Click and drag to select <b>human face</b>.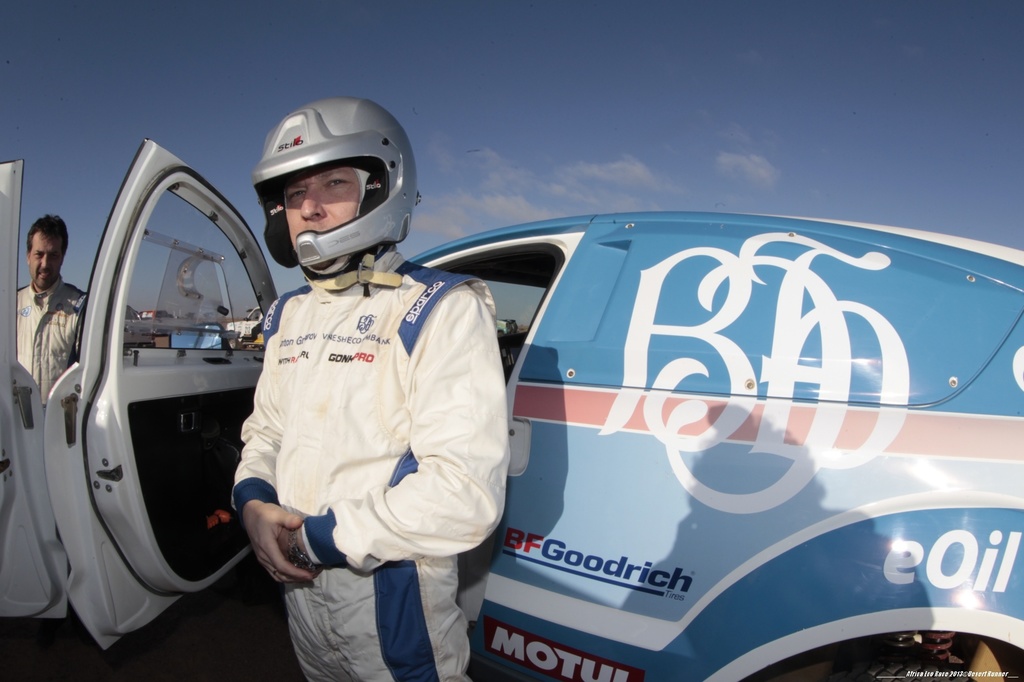
Selection: {"left": 289, "top": 173, "right": 364, "bottom": 262}.
